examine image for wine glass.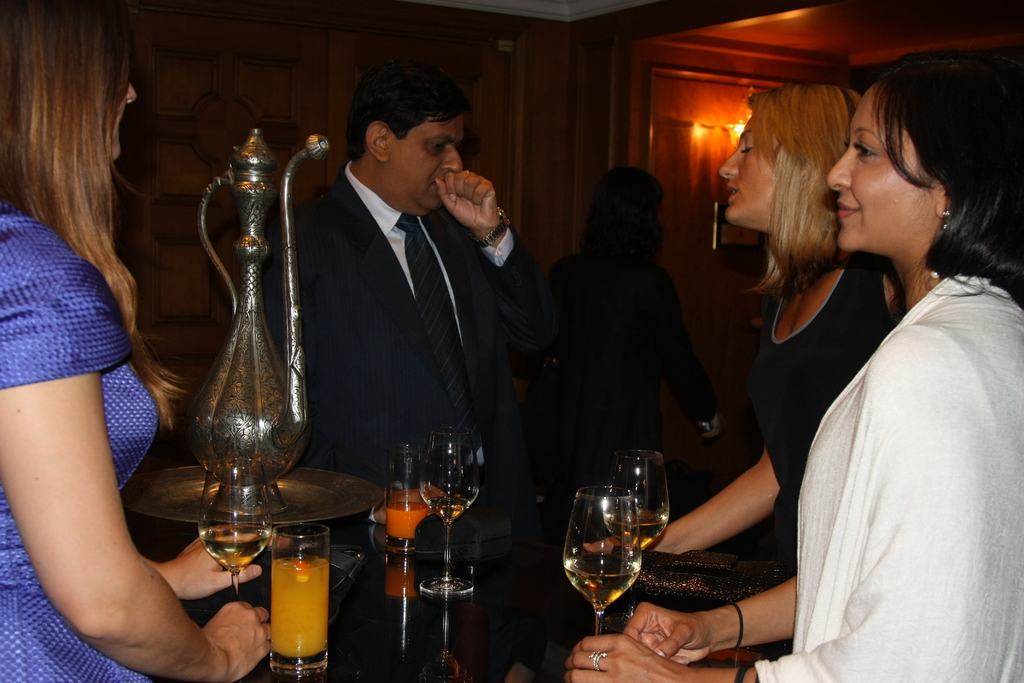
Examination result: select_region(198, 458, 271, 607).
